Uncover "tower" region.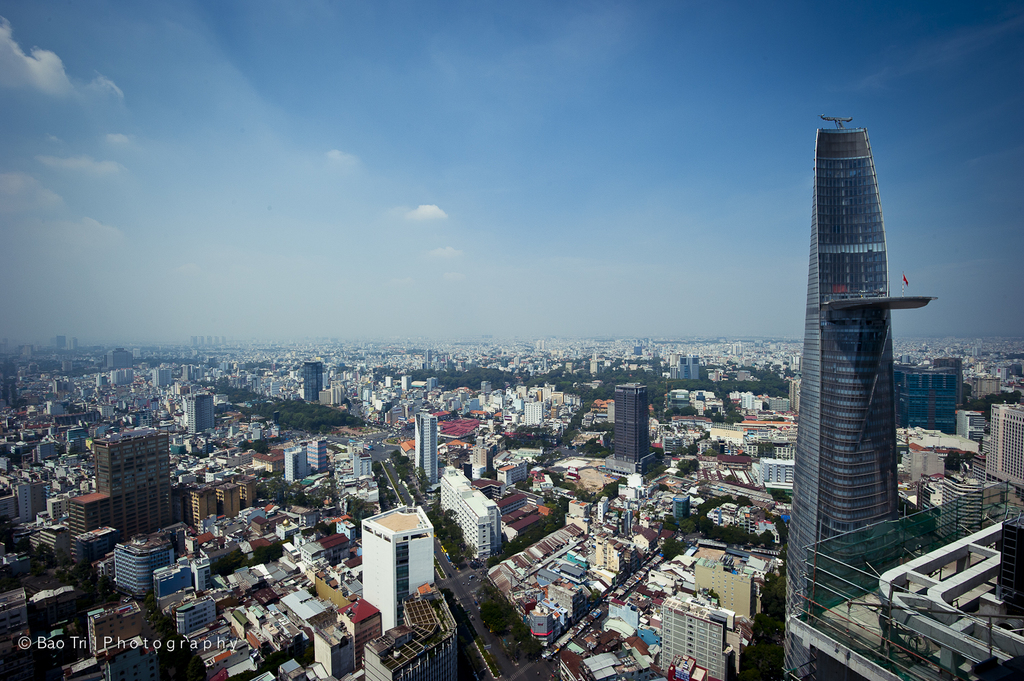
Uncovered: rect(800, 104, 956, 624).
